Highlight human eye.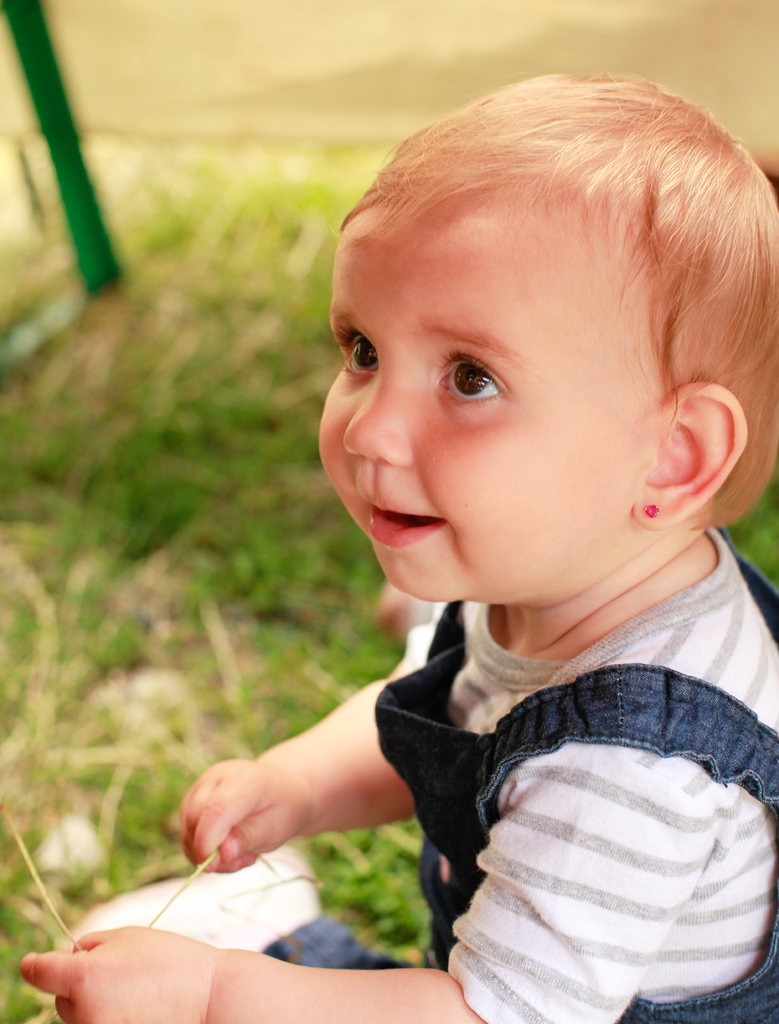
Highlighted region: <box>429,336,543,419</box>.
